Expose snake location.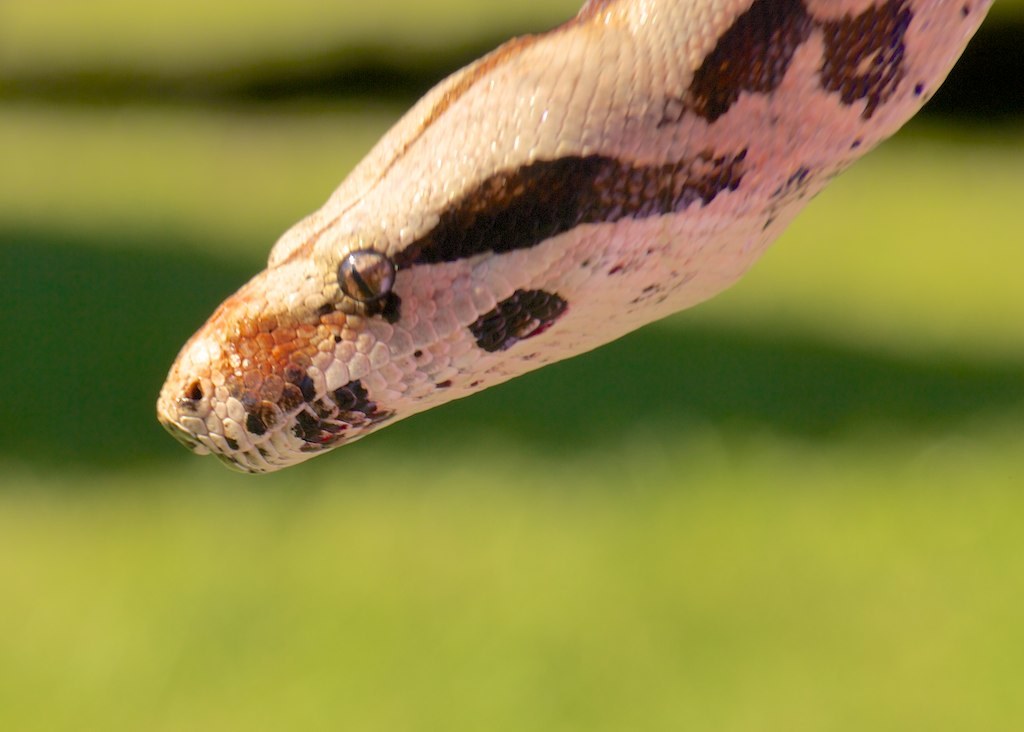
Exposed at detection(160, 0, 995, 476).
